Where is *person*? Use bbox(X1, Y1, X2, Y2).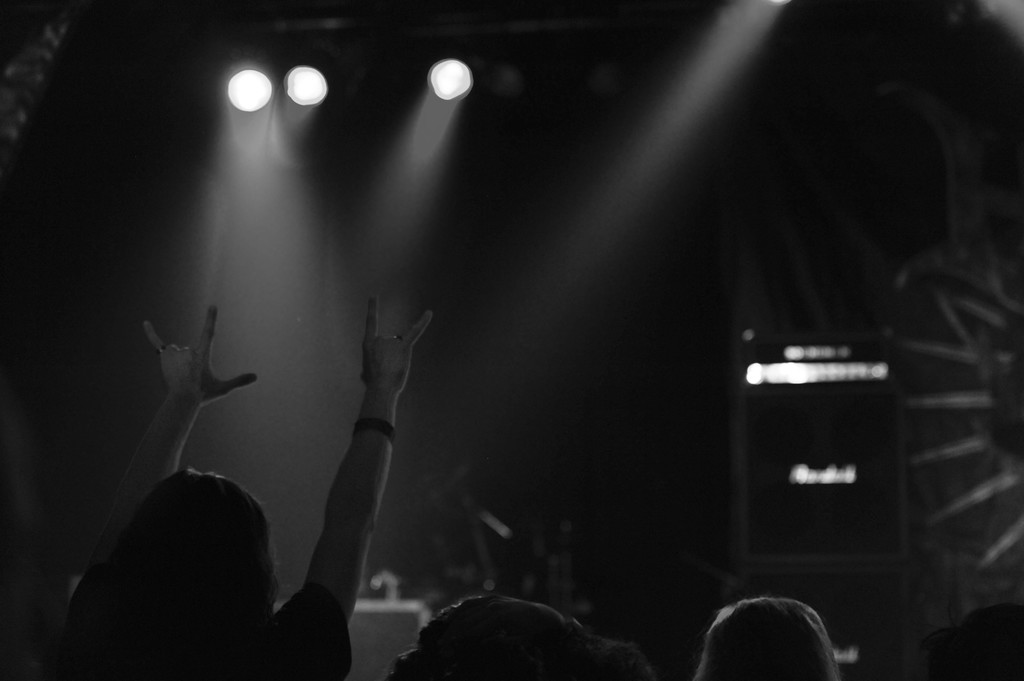
bbox(92, 321, 374, 651).
